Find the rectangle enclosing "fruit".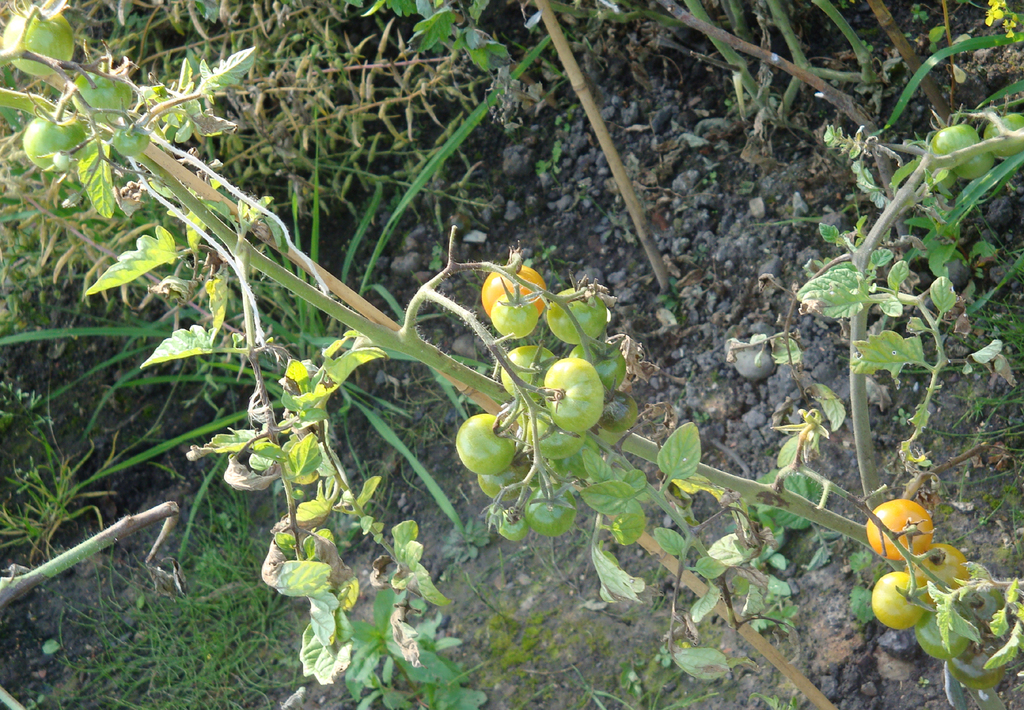
[x1=80, y1=70, x2=139, y2=117].
